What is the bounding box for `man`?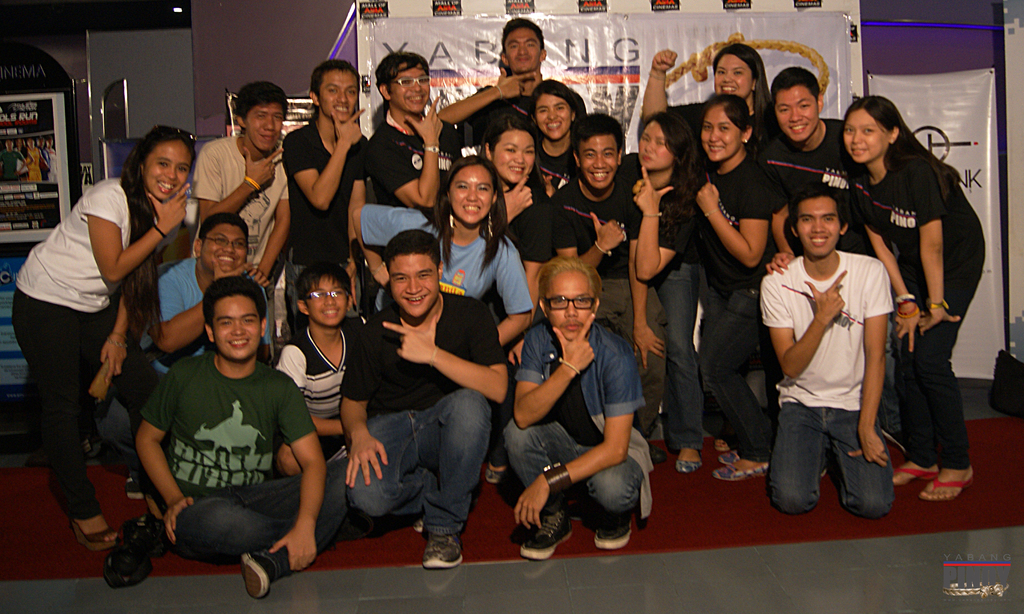
locate(365, 48, 464, 218).
